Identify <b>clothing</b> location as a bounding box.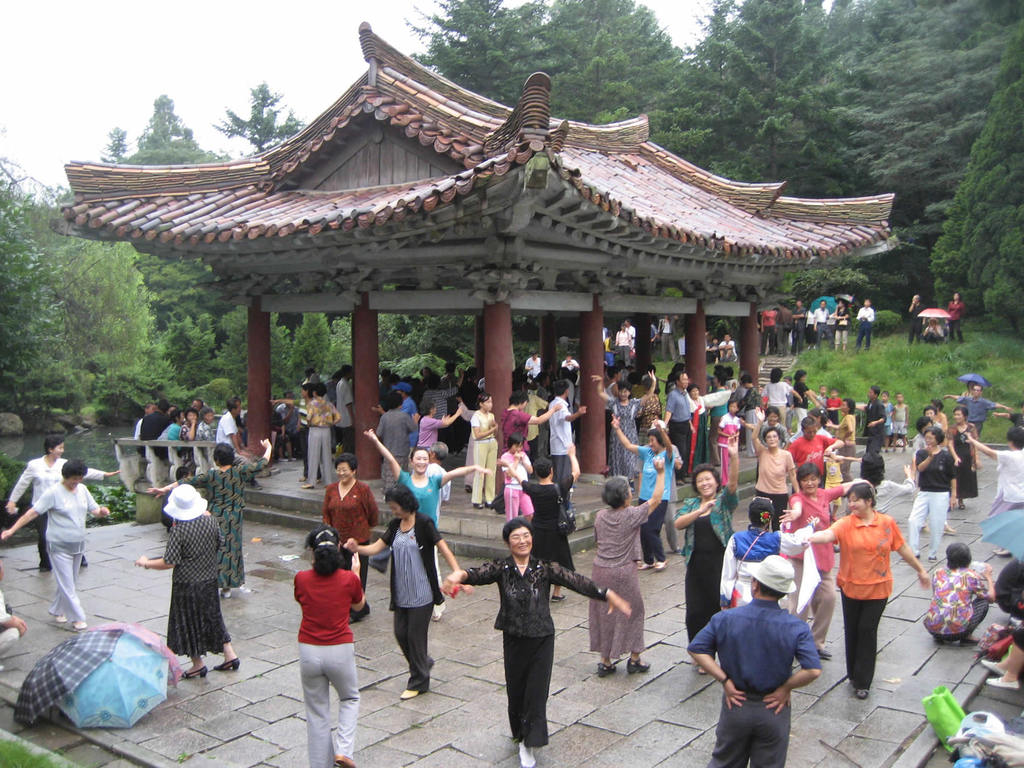
<region>794, 372, 819, 410</region>.
